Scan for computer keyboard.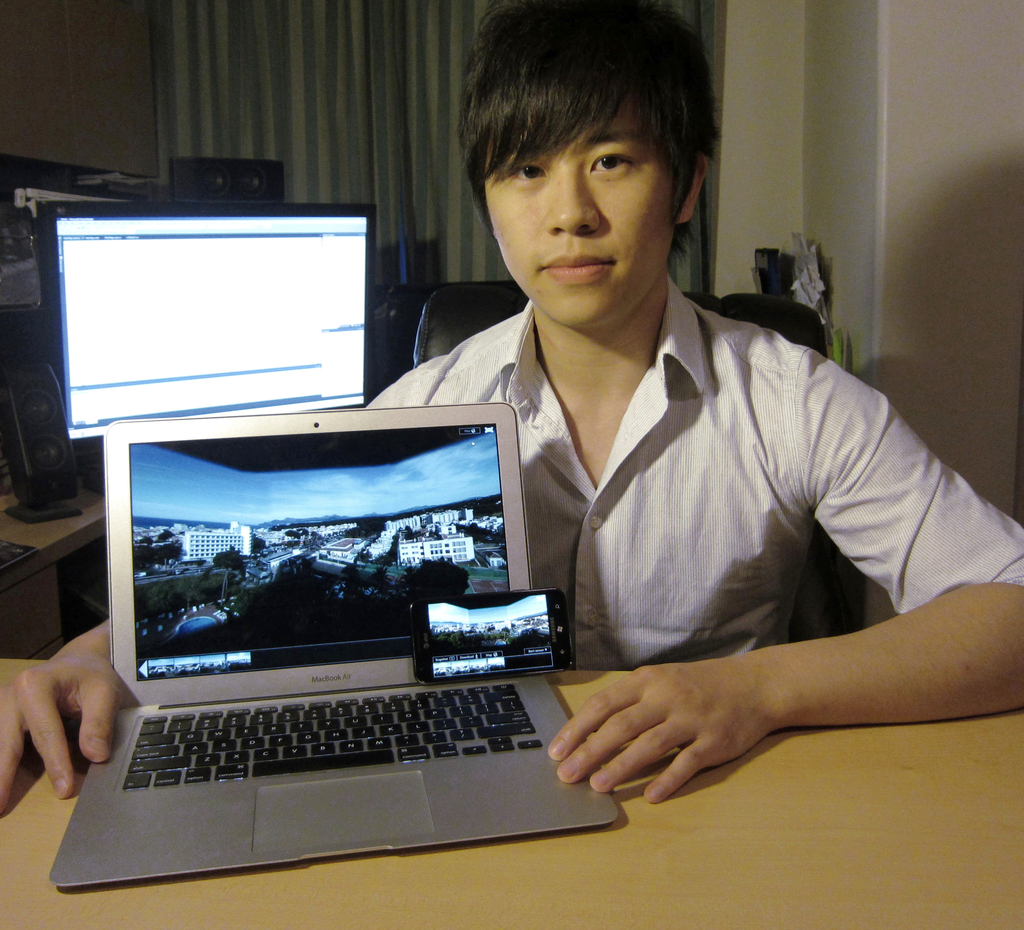
Scan result: l=120, t=679, r=545, b=789.
